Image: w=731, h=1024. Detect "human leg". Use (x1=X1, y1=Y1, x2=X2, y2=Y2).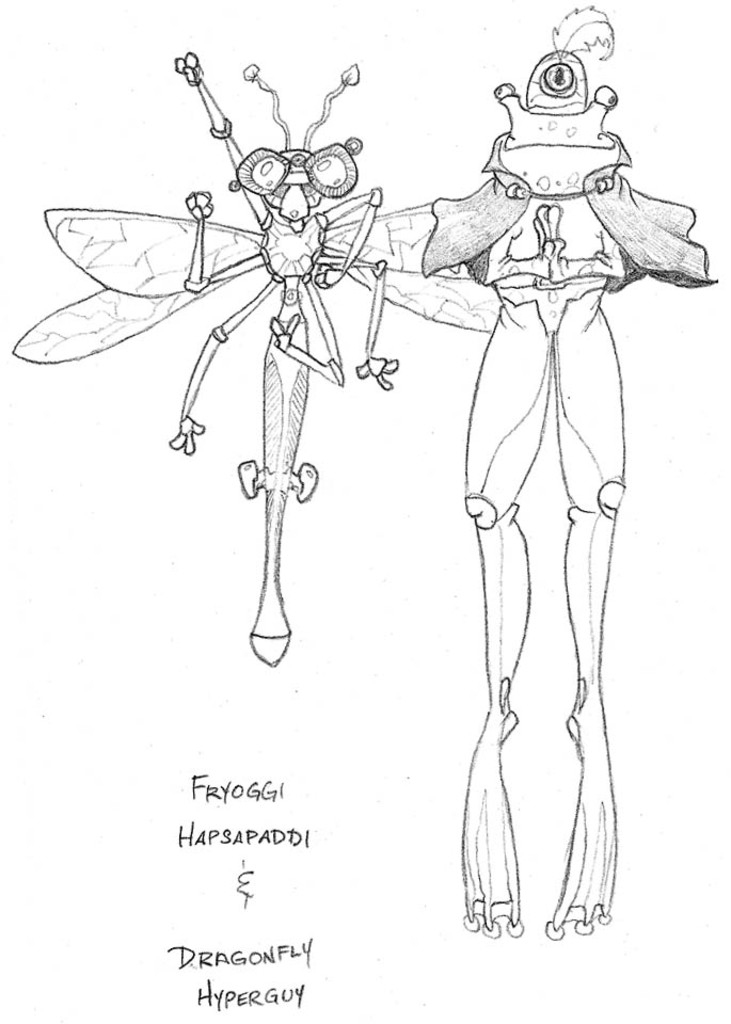
(x1=461, y1=352, x2=537, y2=930).
